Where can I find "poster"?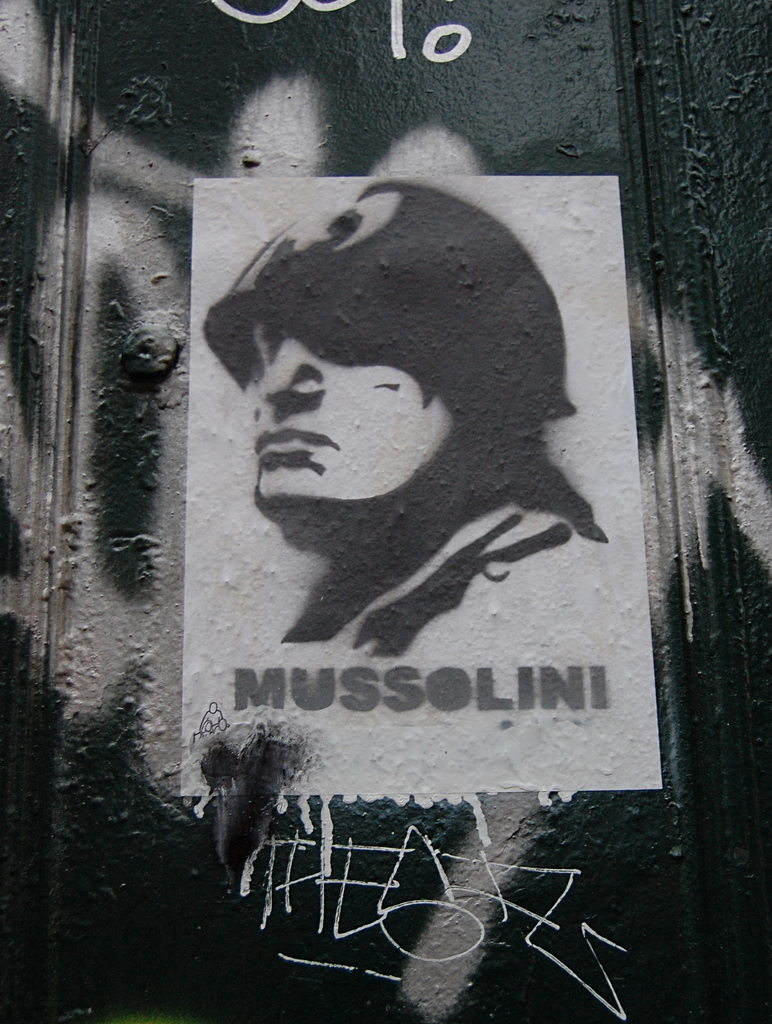
You can find it at x1=180 y1=173 x2=661 y2=798.
